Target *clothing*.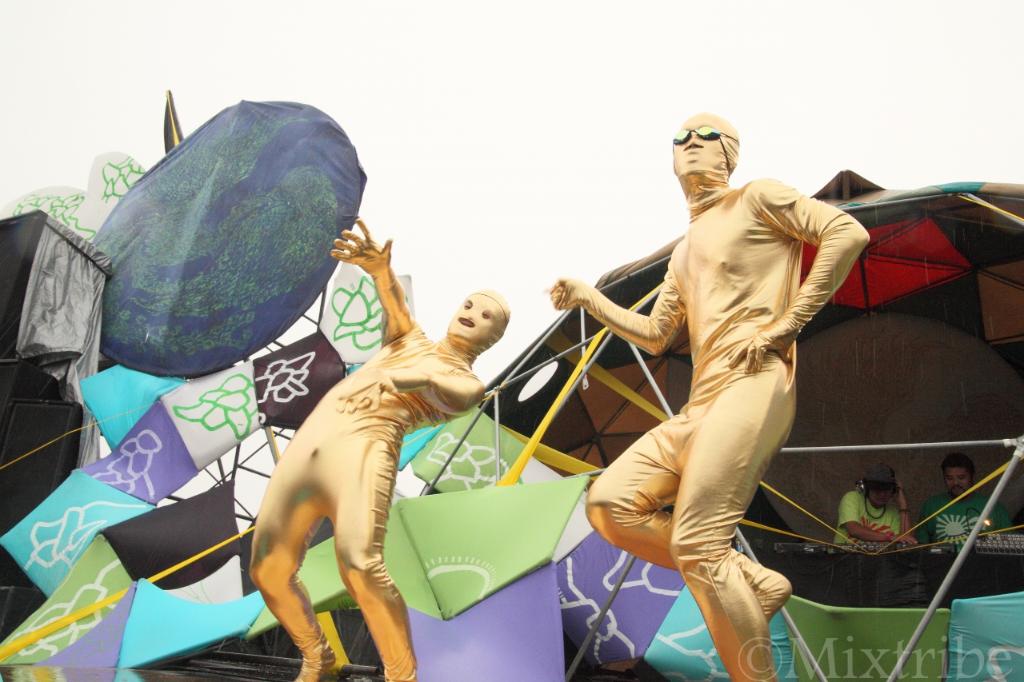
Target region: 251,289,509,681.
